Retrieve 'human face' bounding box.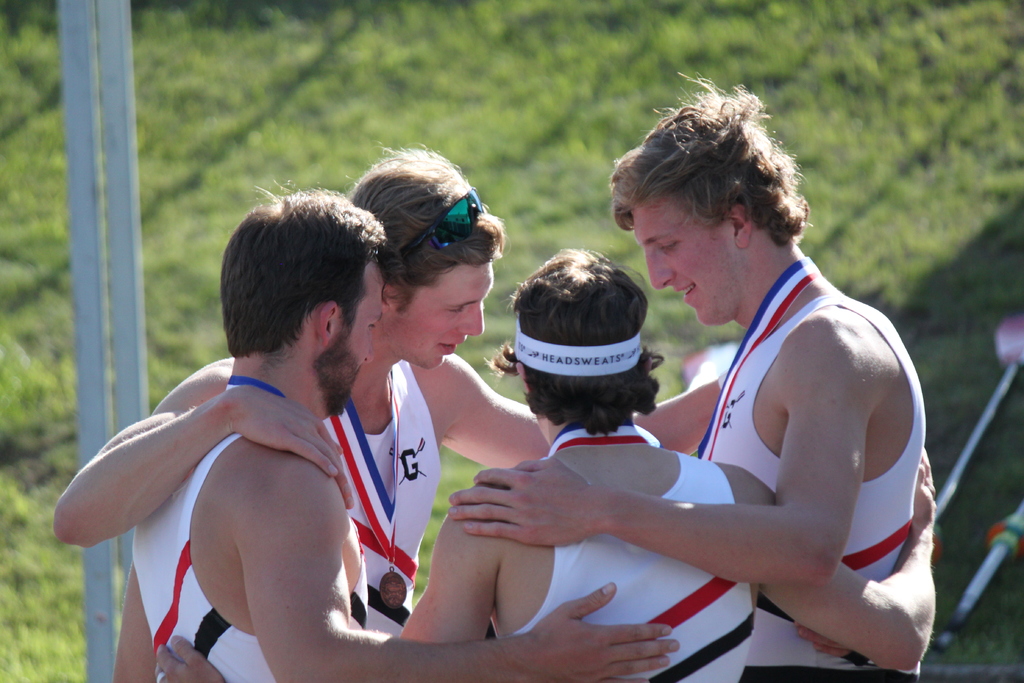
Bounding box: l=328, t=252, r=391, b=425.
